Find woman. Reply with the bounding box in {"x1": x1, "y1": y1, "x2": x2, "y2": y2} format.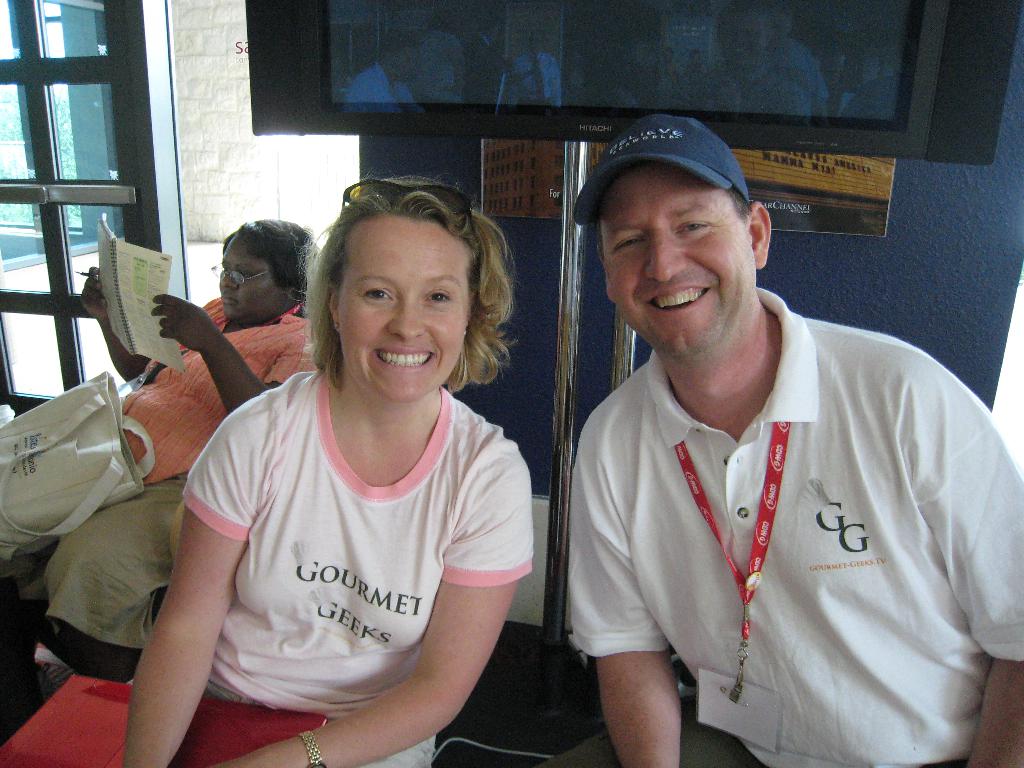
{"x1": 0, "y1": 216, "x2": 322, "y2": 740}.
